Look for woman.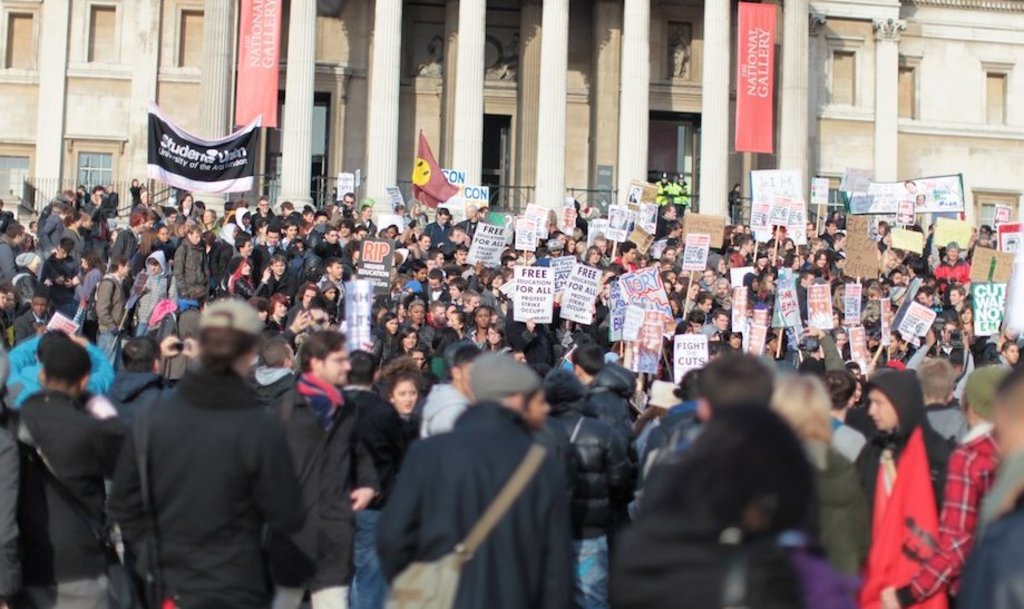
Found: locate(60, 210, 85, 254).
